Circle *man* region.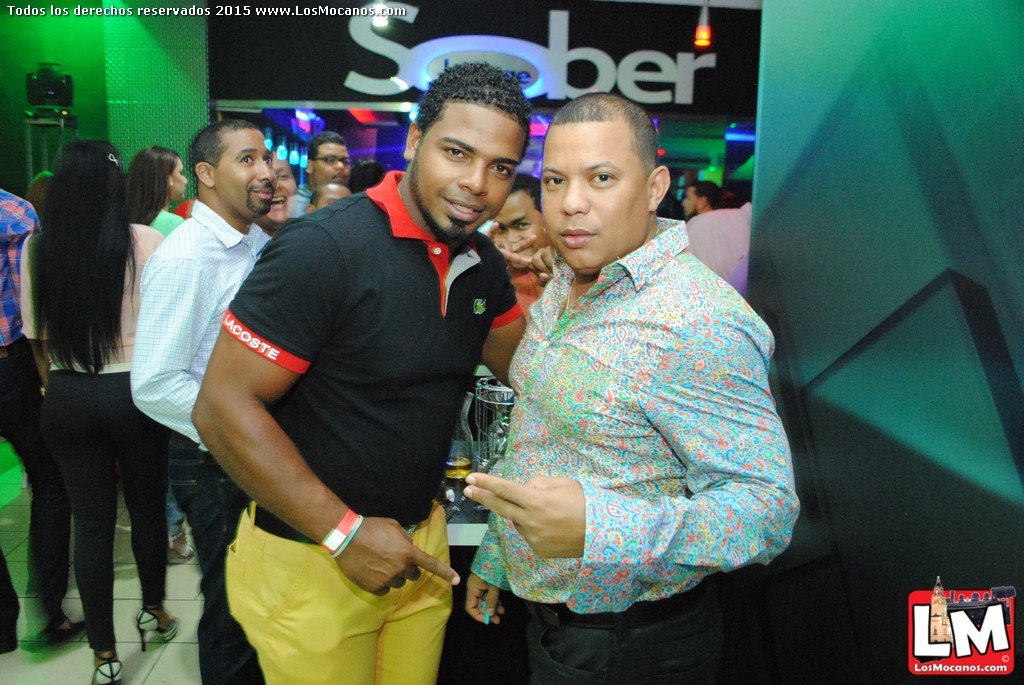
Region: (left=689, top=199, right=752, bottom=292).
